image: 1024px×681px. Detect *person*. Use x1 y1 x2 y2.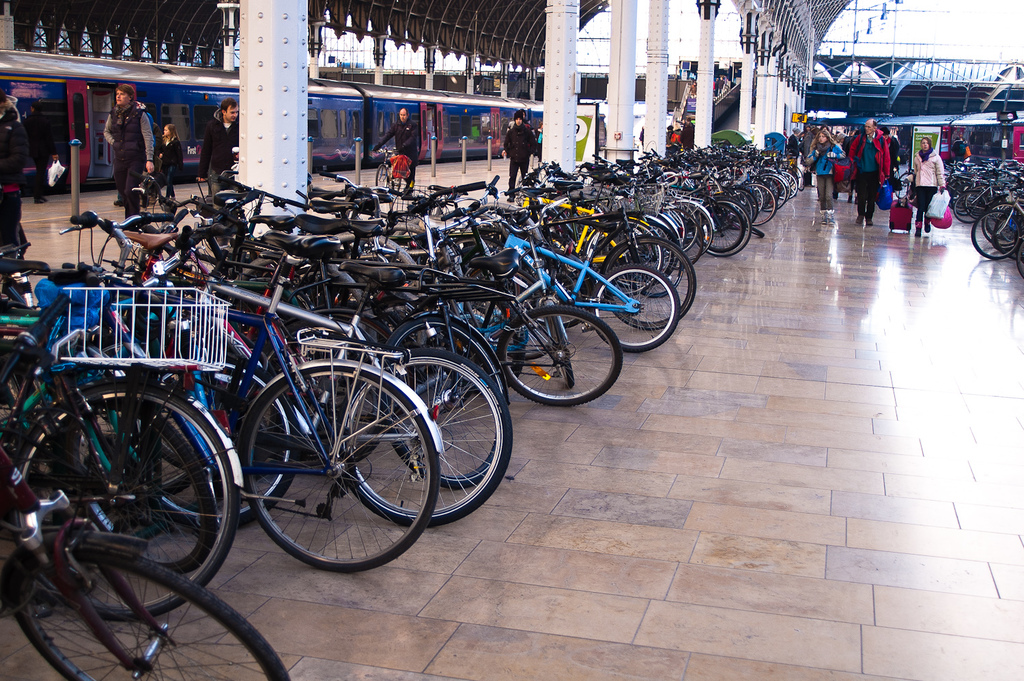
157 123 184 199.
